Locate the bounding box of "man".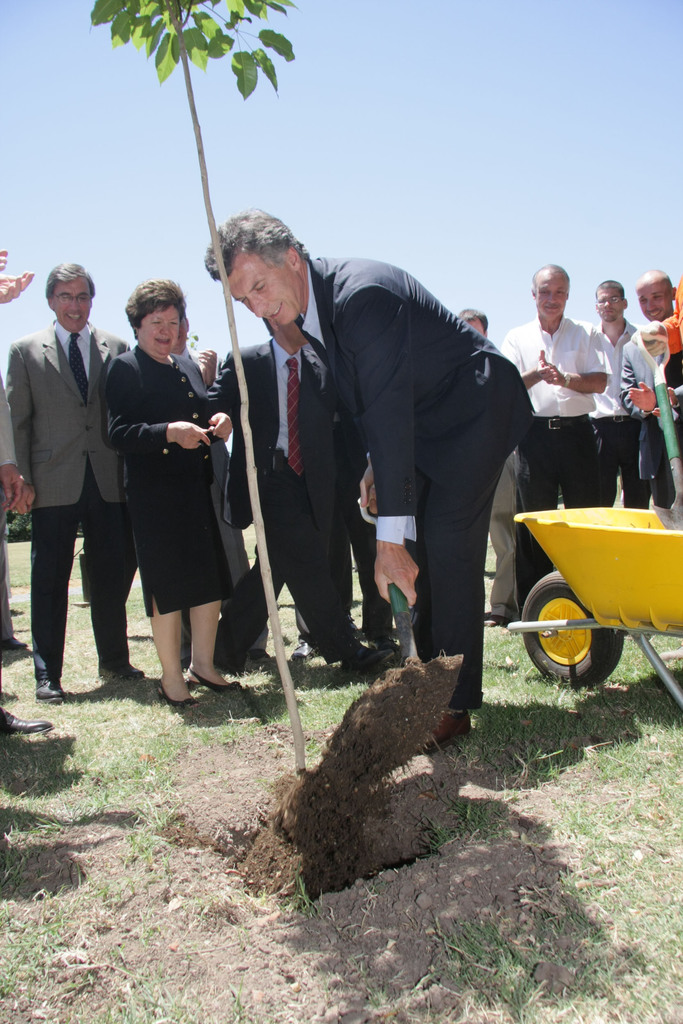
Bounding box: box=[1, 262, 147, 711].
